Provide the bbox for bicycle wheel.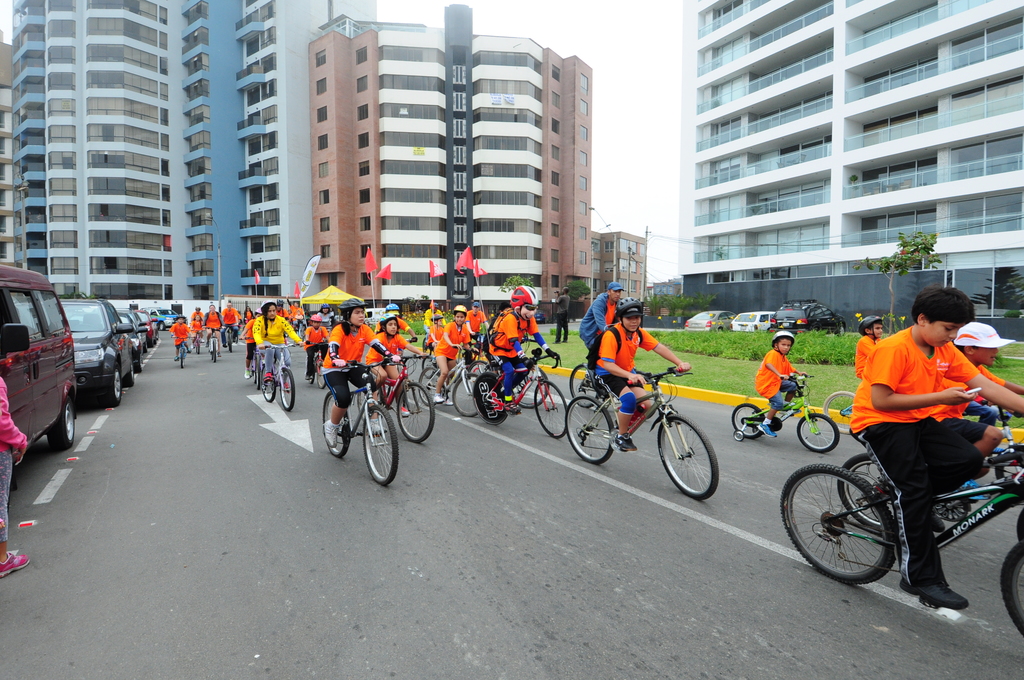
box(422, 339, 432, 355).
